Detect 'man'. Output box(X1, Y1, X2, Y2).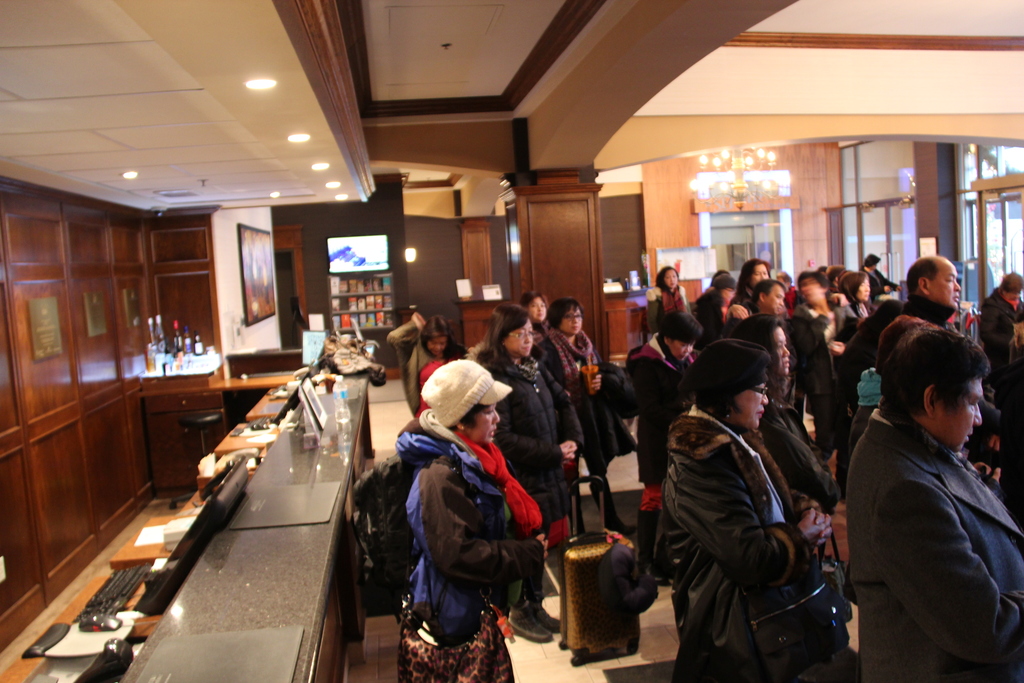
box(825, 283, 1023, 677).
